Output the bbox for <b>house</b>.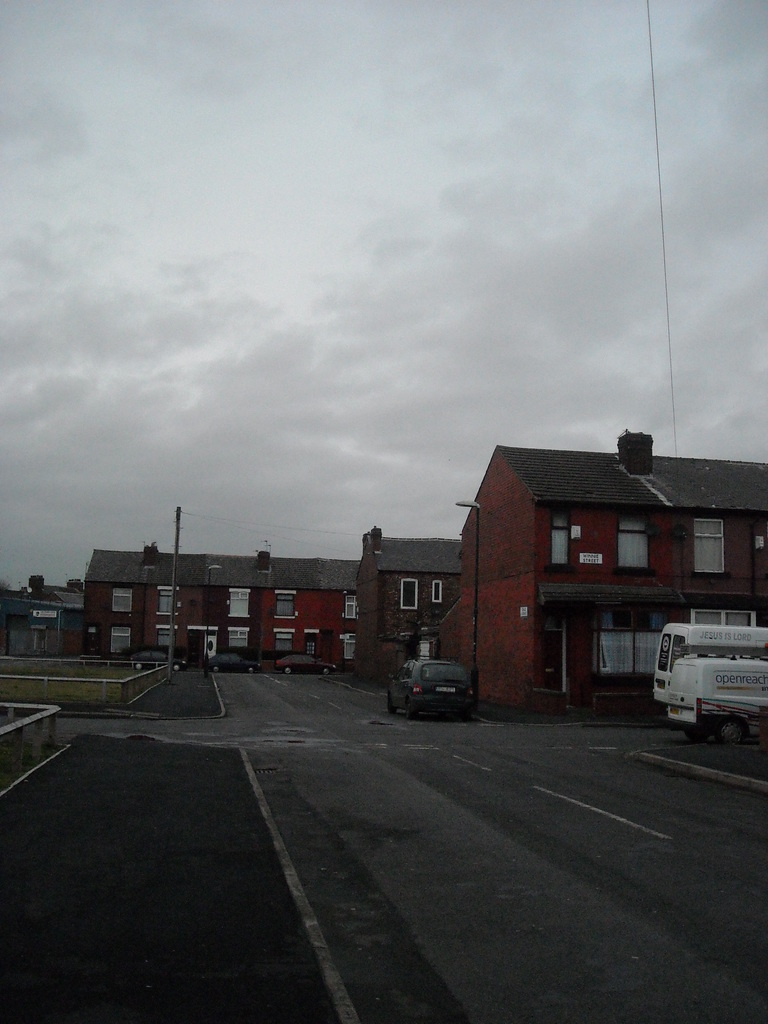
433/419/752/698.
